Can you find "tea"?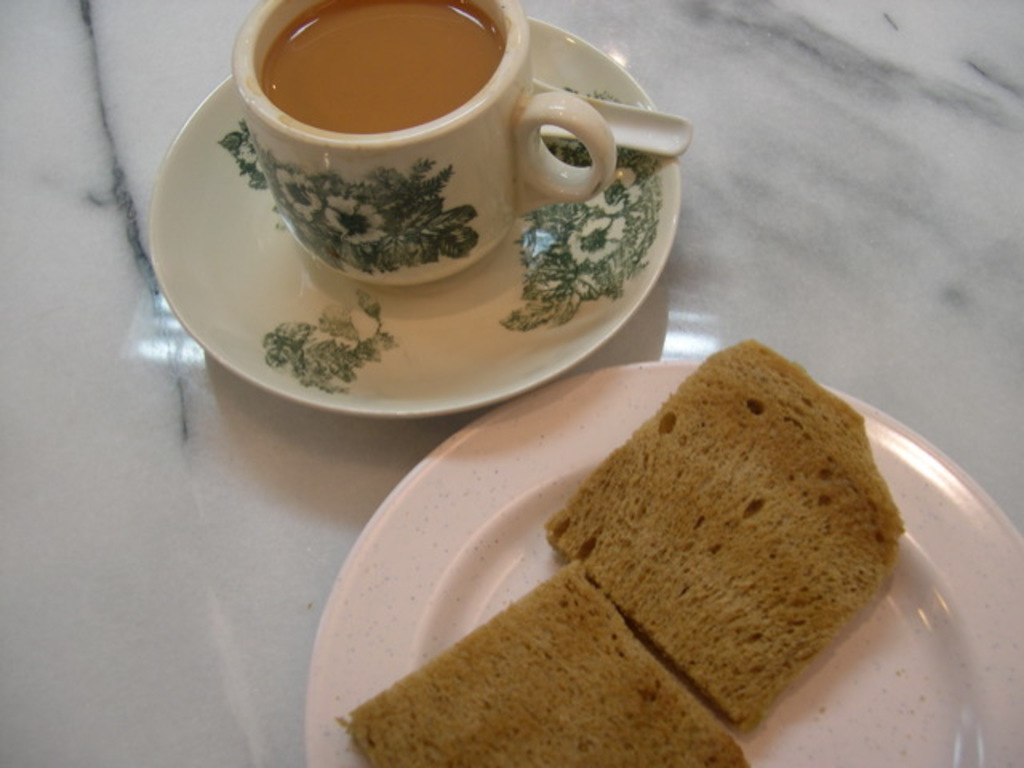
Yes, bounding box: 261, 0, 504, 128.
